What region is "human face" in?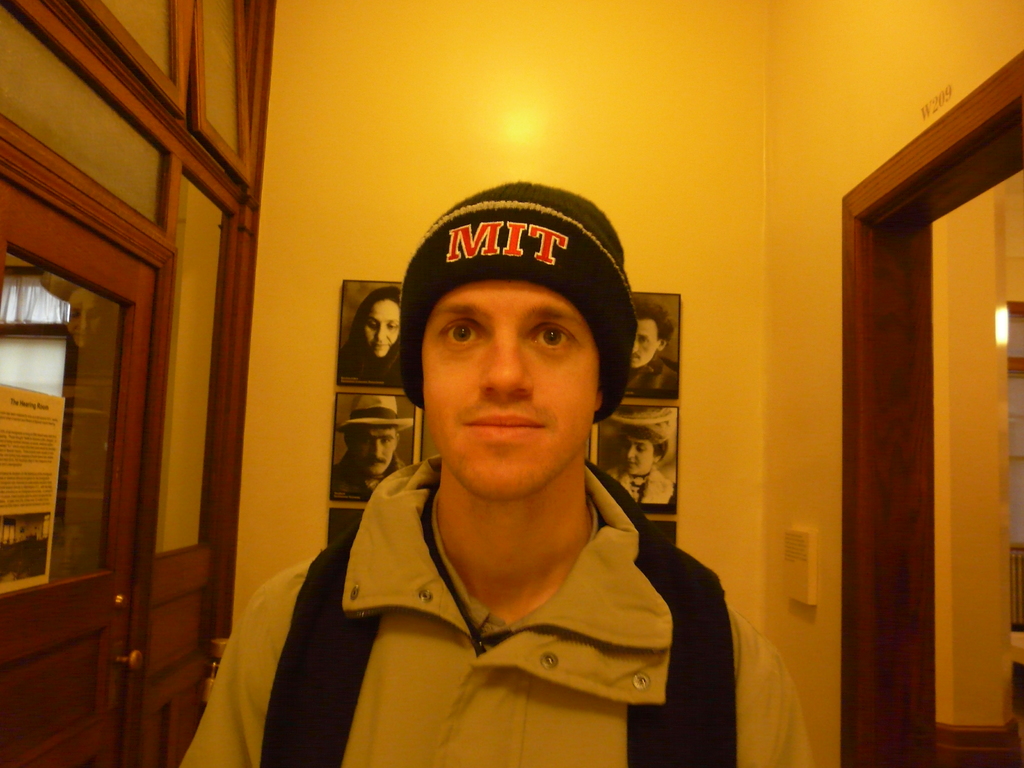
(632, 317, 654, 371).
